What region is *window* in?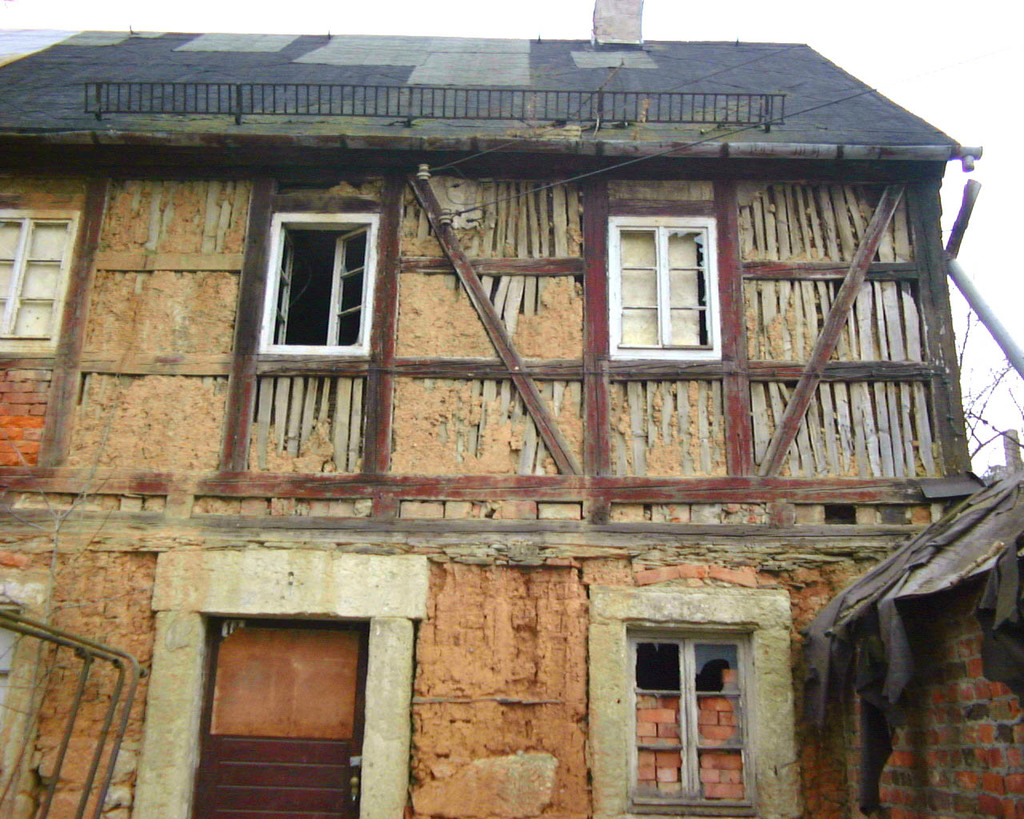
x1=0, y1=566, x2=56, y2=818.
